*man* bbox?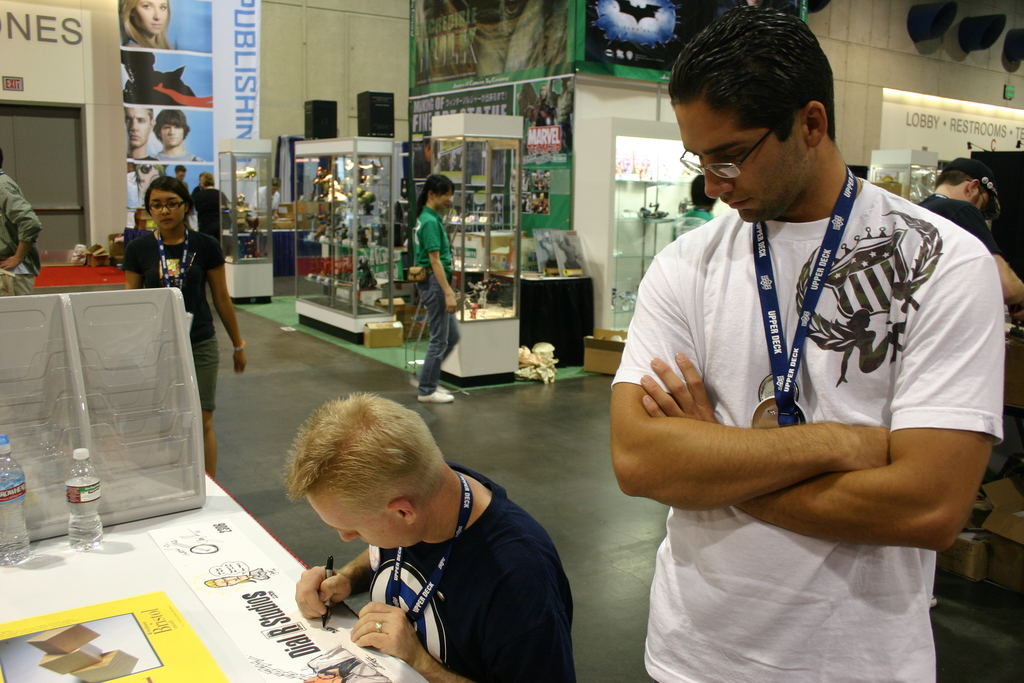
{"x1": 118, "y1": 50, "x2": 198, "y2": 104}
